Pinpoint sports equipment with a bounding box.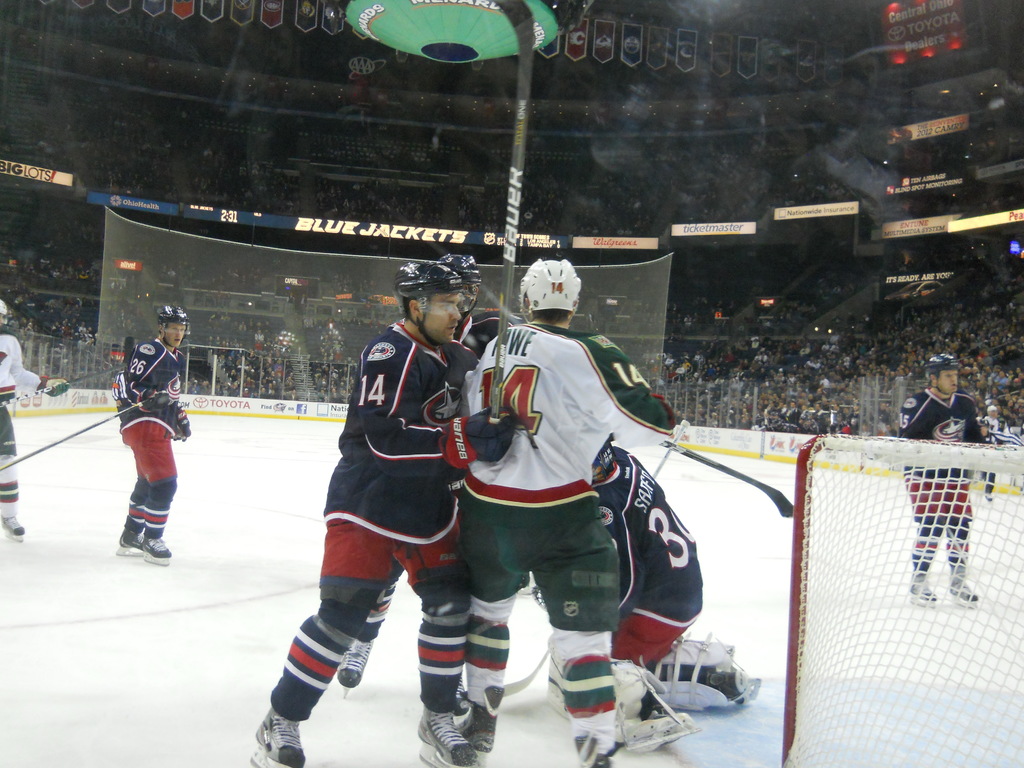
417/707/486/767.
